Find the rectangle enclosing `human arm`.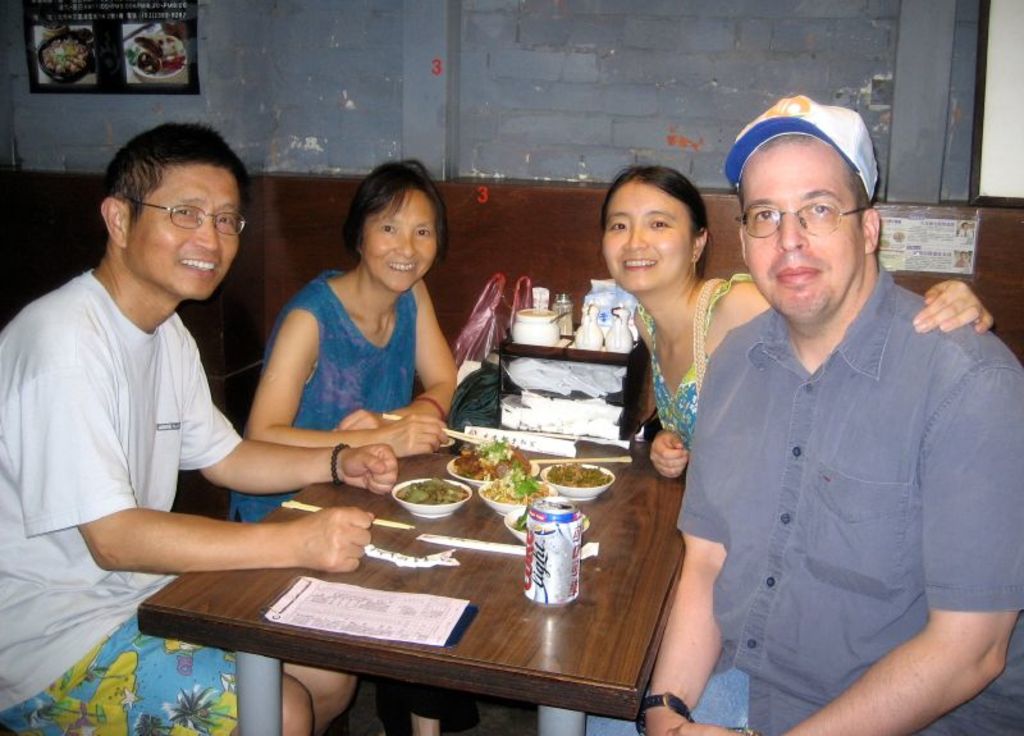
[175,333,399,495].
